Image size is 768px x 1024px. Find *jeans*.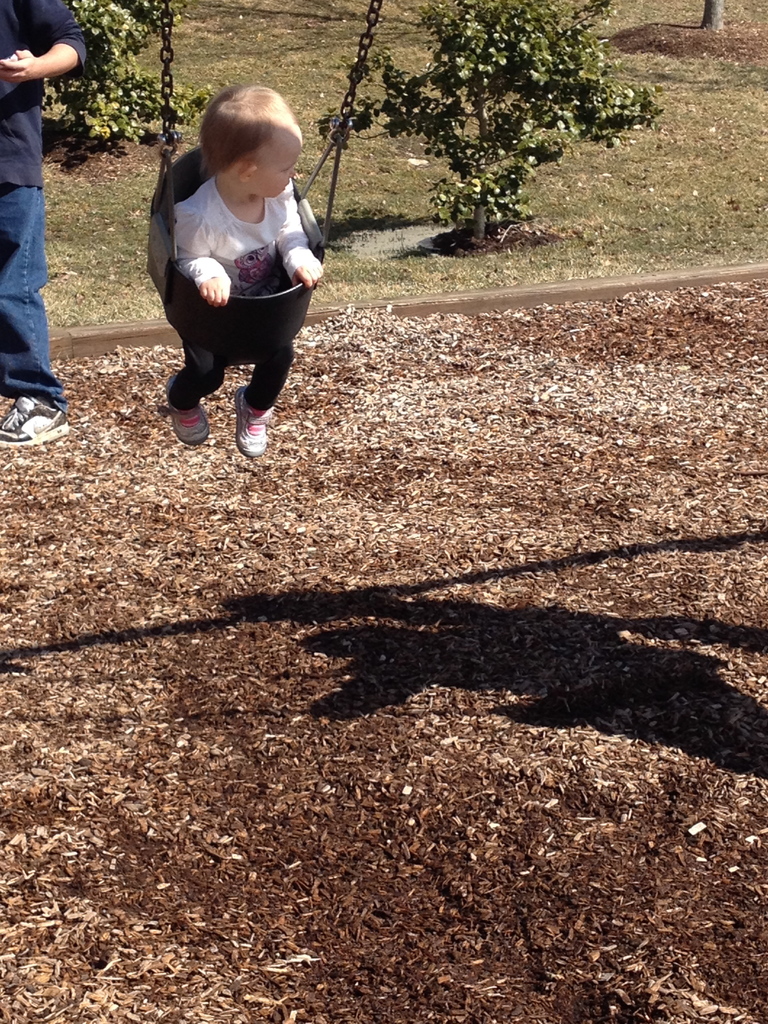
box=[2, 176, 65, 404].
